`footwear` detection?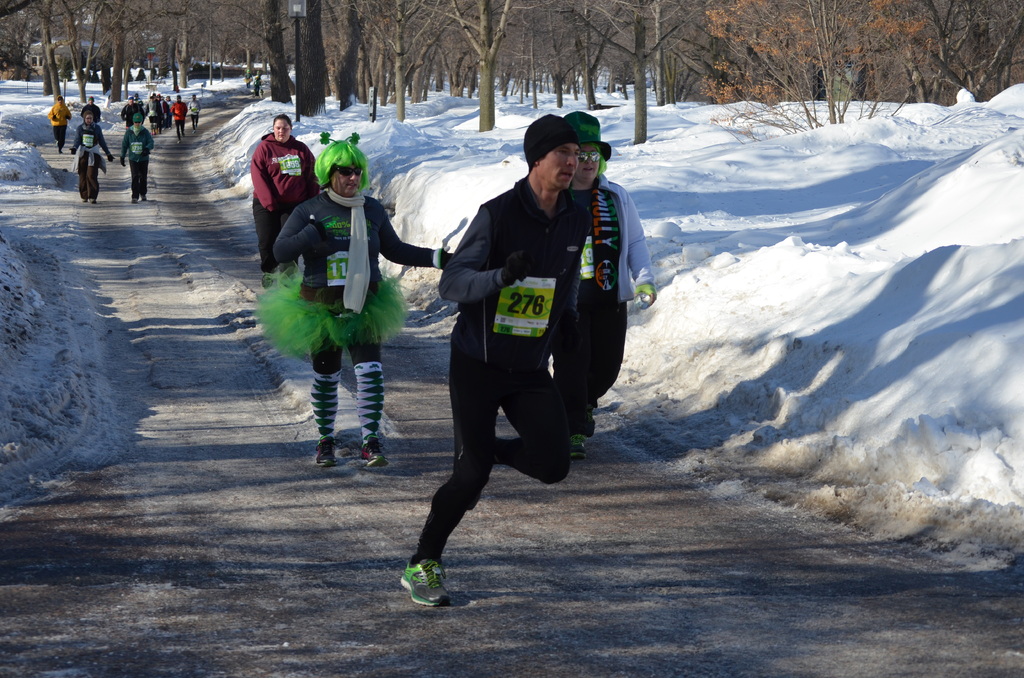
pyautogui.locateOnScreen(141, 193, 148, 203)
